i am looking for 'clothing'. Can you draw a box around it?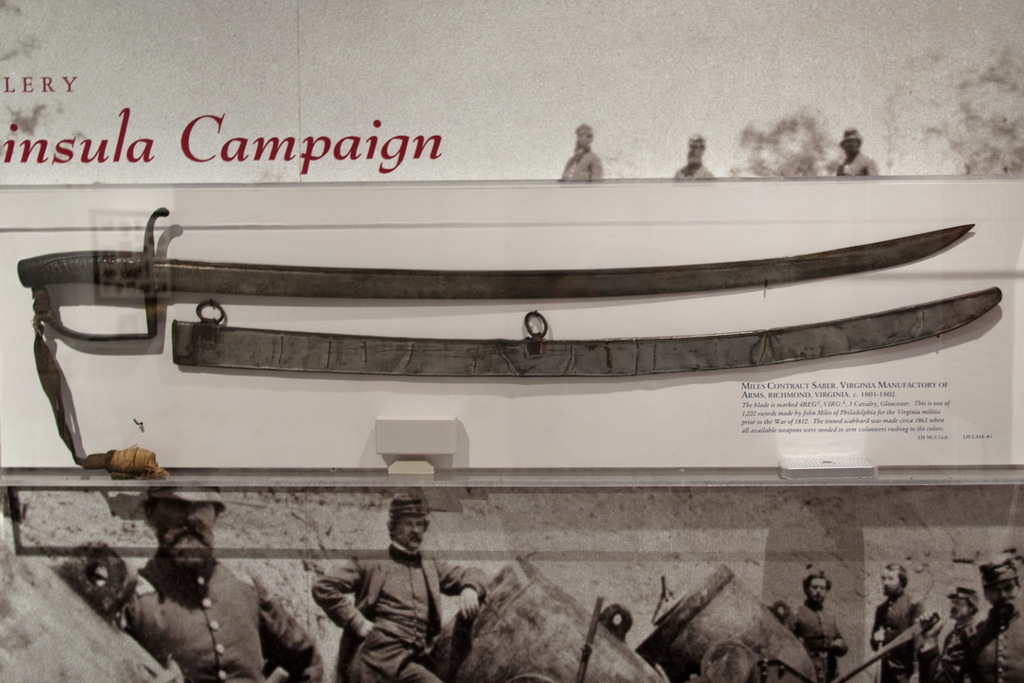
Sure, the bounding box is <box>329,550,453,682</box>.
